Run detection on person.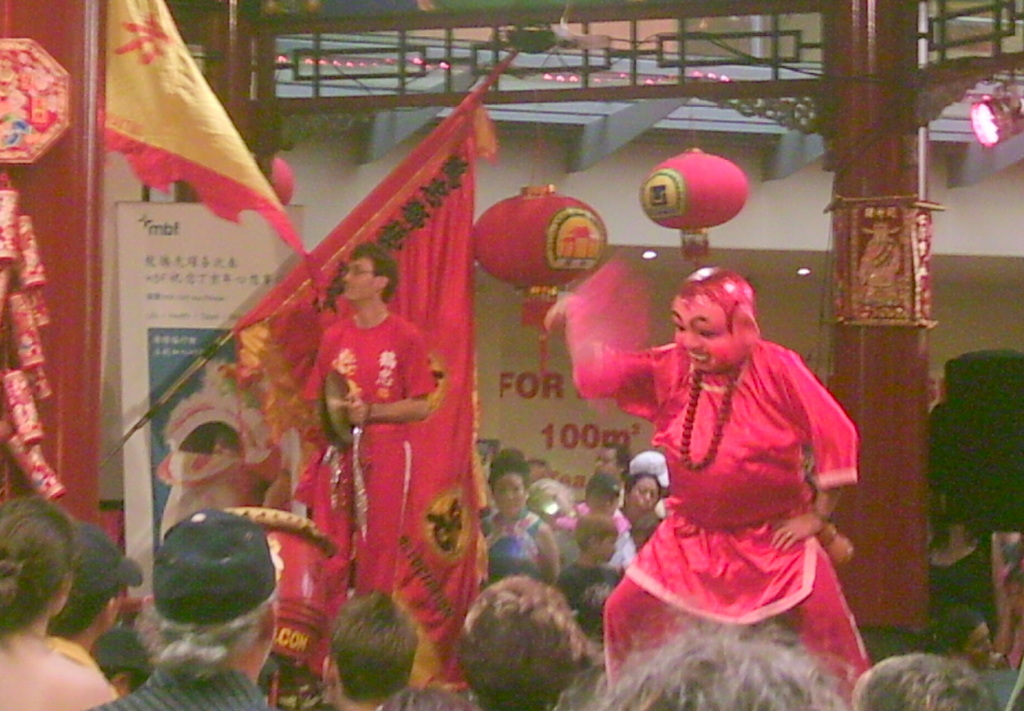
Result: bbox(42, 526, 143, 673).
